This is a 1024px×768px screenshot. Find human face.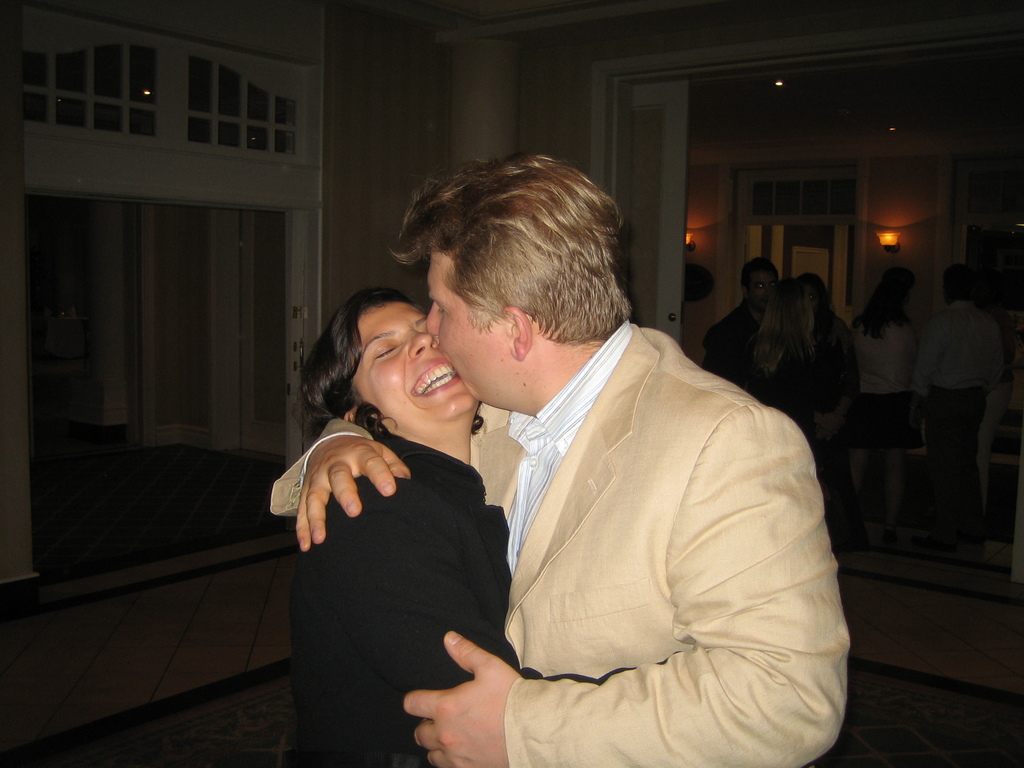
Bounding box: 360, 298, 481, 426.
